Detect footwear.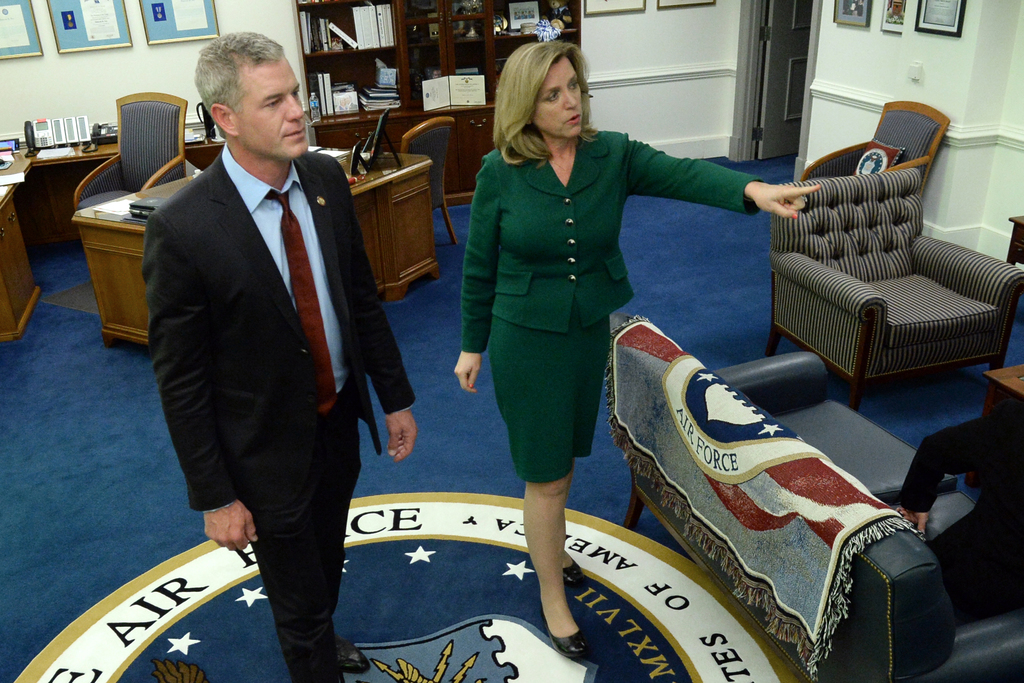
Detected at locate(539, 601, 579, 657).
